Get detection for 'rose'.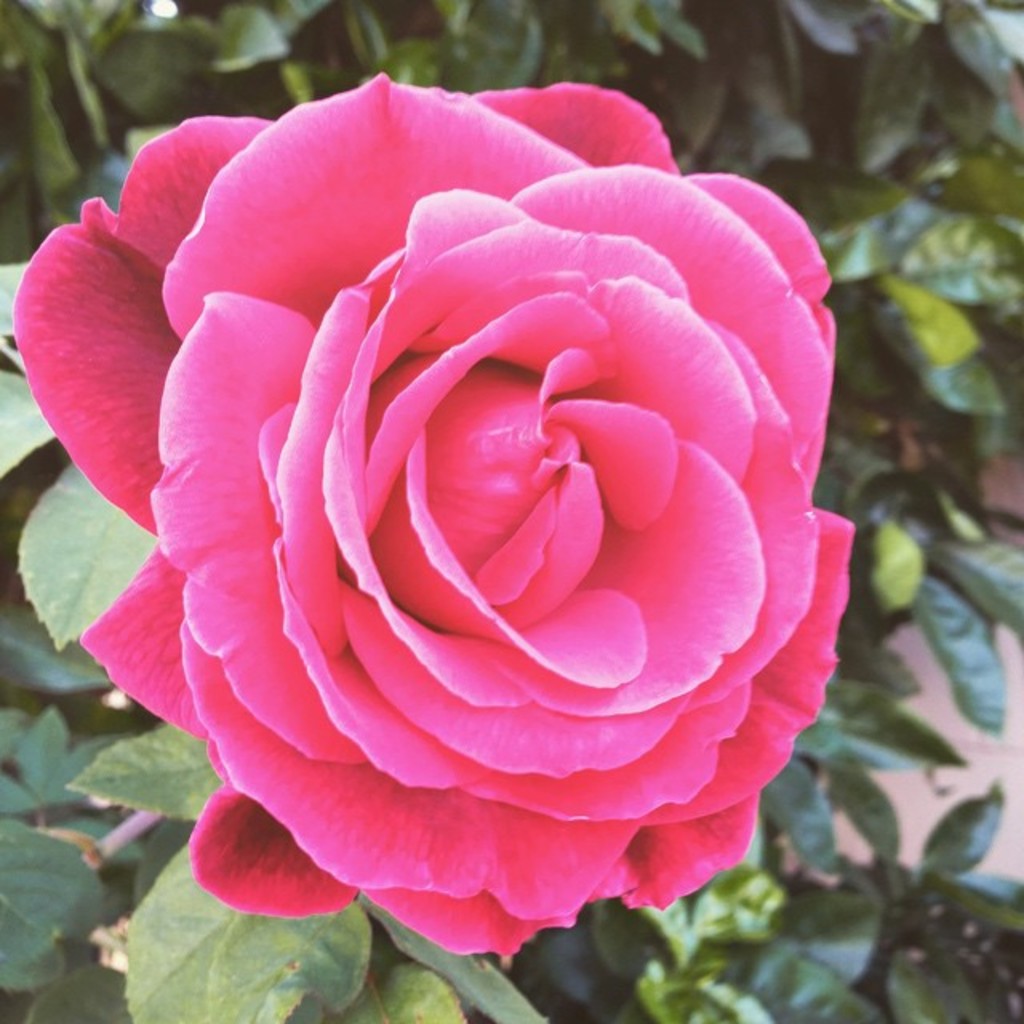
Detection: select_region(14, 67, 864, 957).
